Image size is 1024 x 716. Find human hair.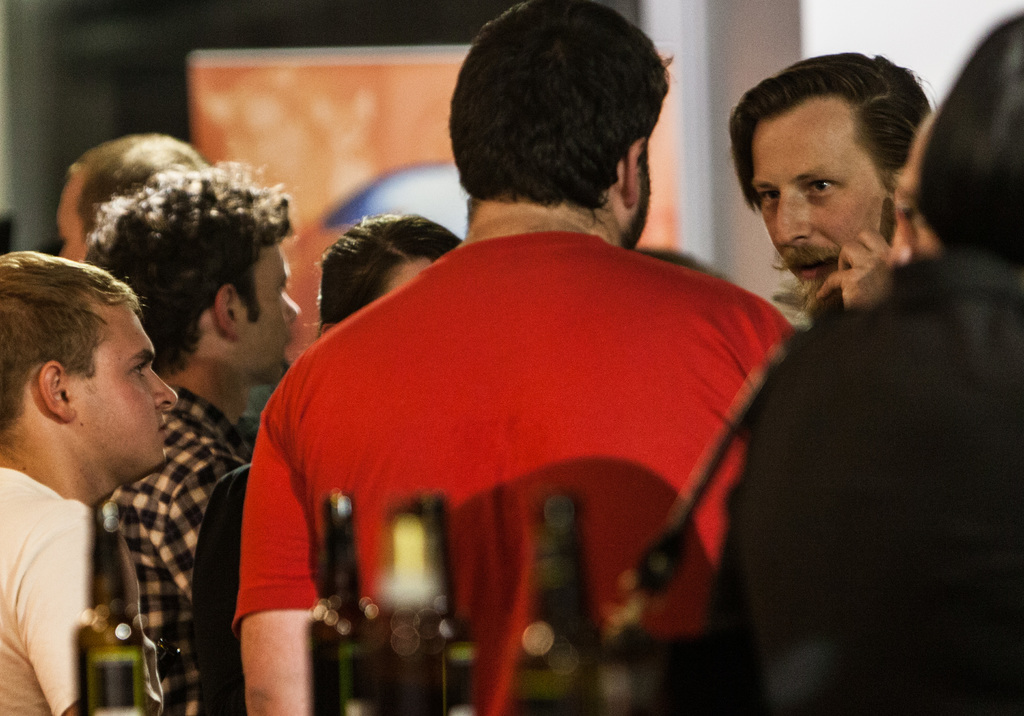
box=[84, 158, 289, 372].
